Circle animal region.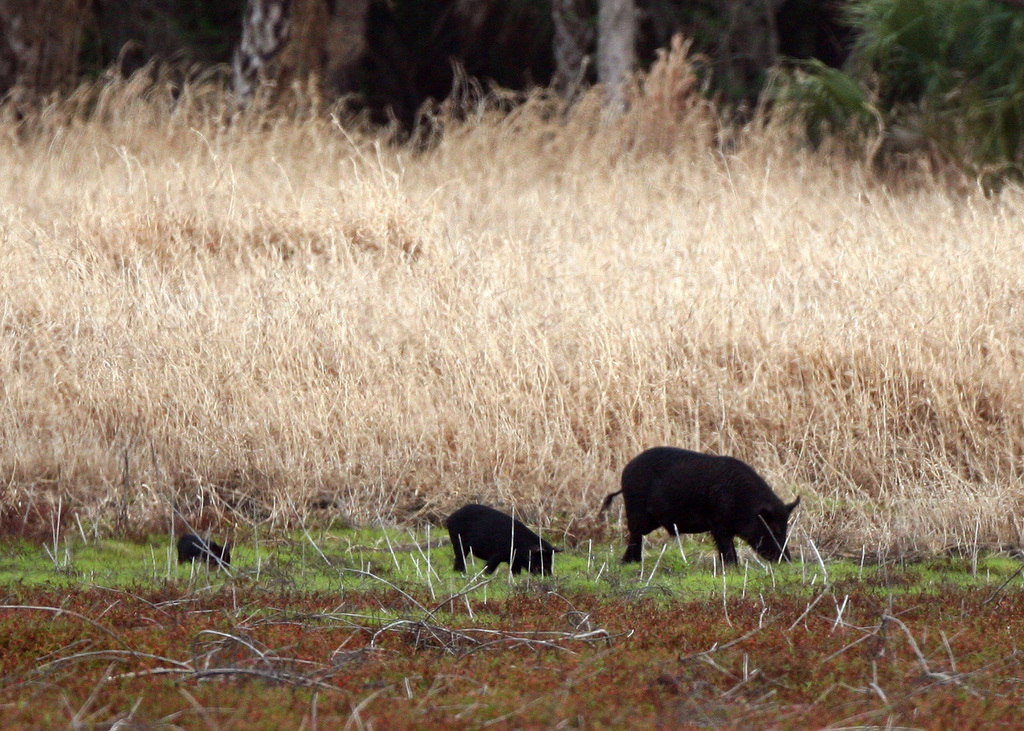
Region: region(174, 535, 227, 577).
